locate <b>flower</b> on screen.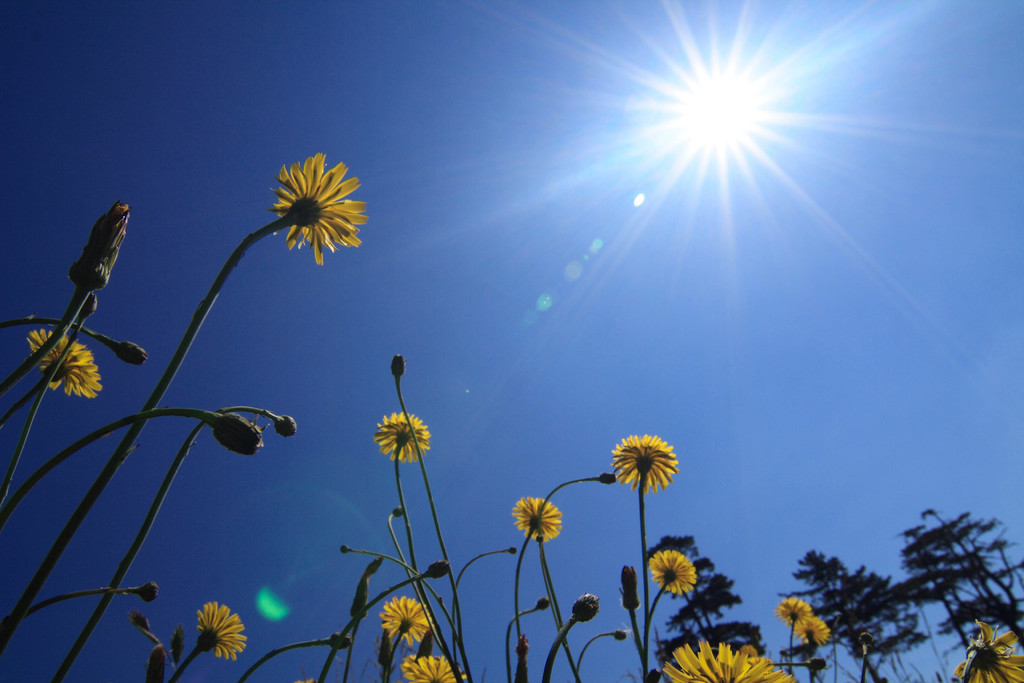
On screen at <region>777, 594, 811, 630</region>.
